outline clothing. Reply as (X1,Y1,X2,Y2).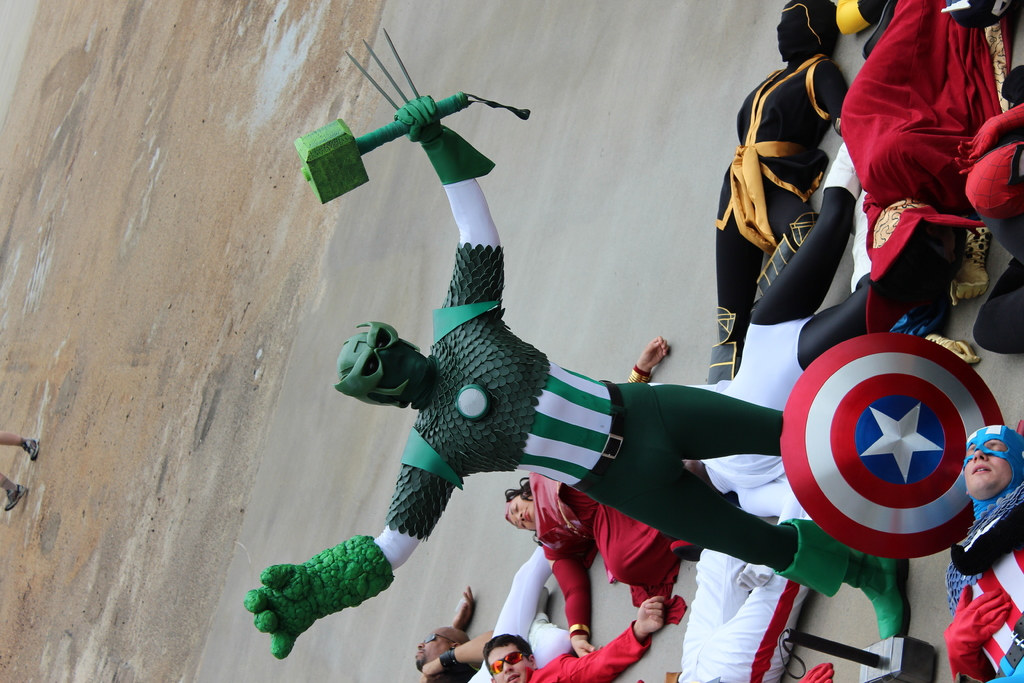
(524,618,653,682).
